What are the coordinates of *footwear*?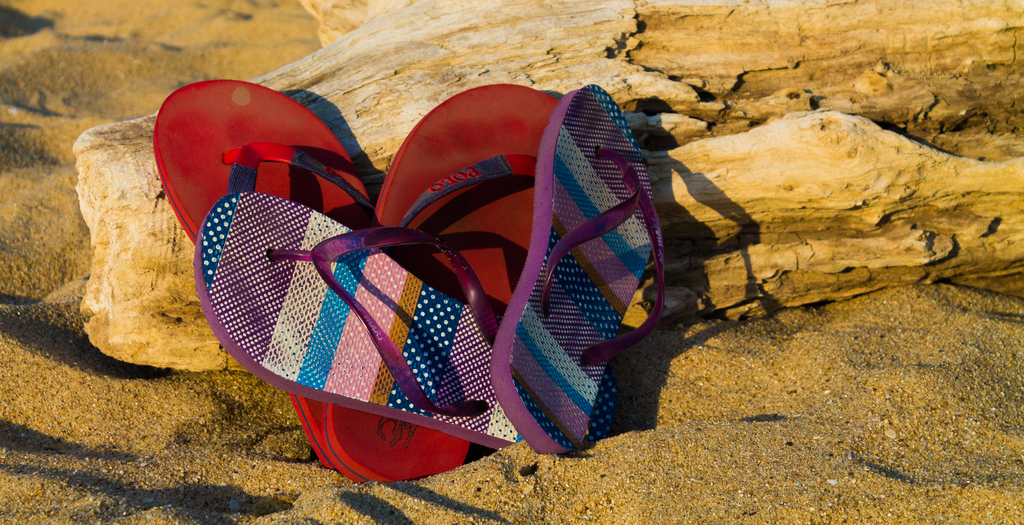
l=150, t=70, r=477, b=464.
